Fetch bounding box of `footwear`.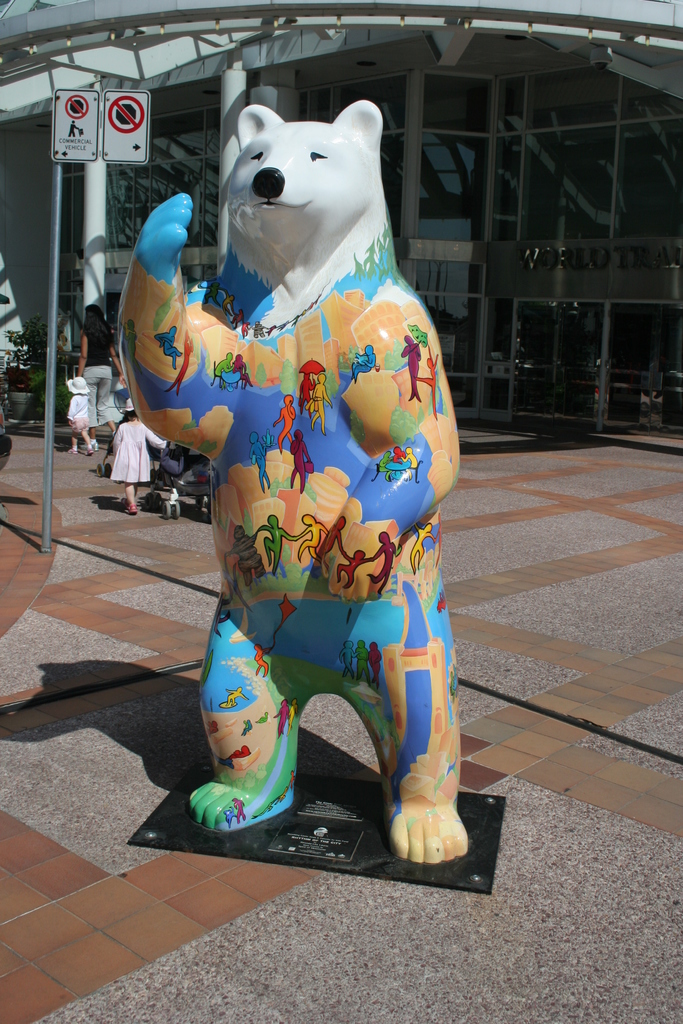
Bbox: bbox=(66, 446, 78, 457).
